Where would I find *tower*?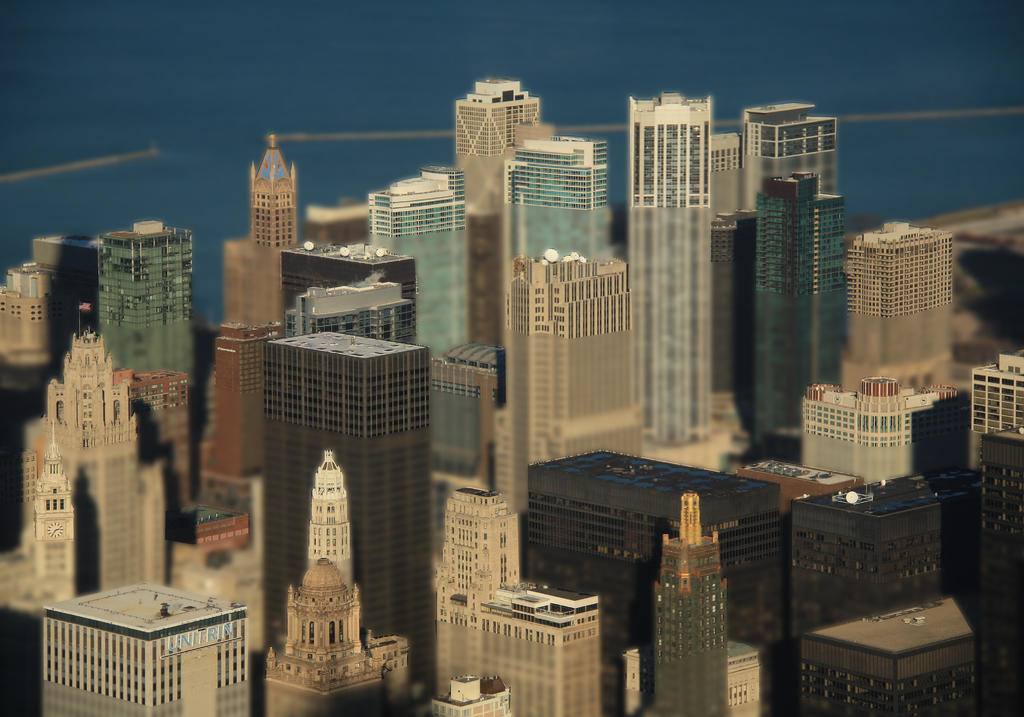
At detection(371, 170, 454, 349).
